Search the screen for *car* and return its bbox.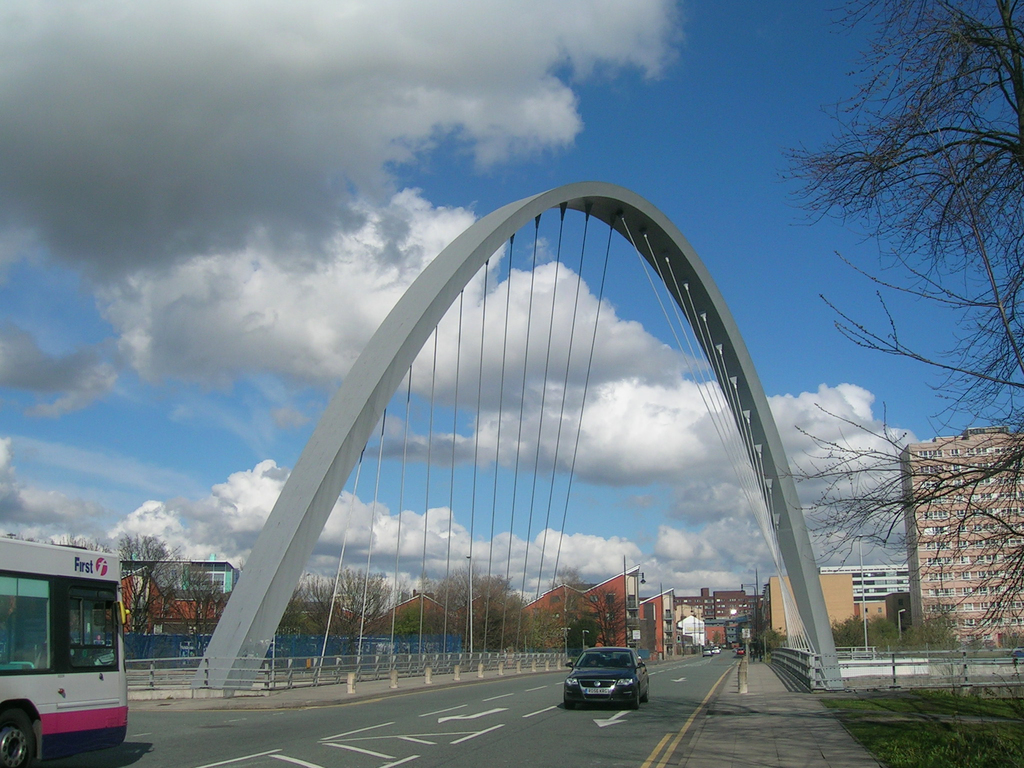
Found: <bbox>552, 652, 647, 720</bbox>.
